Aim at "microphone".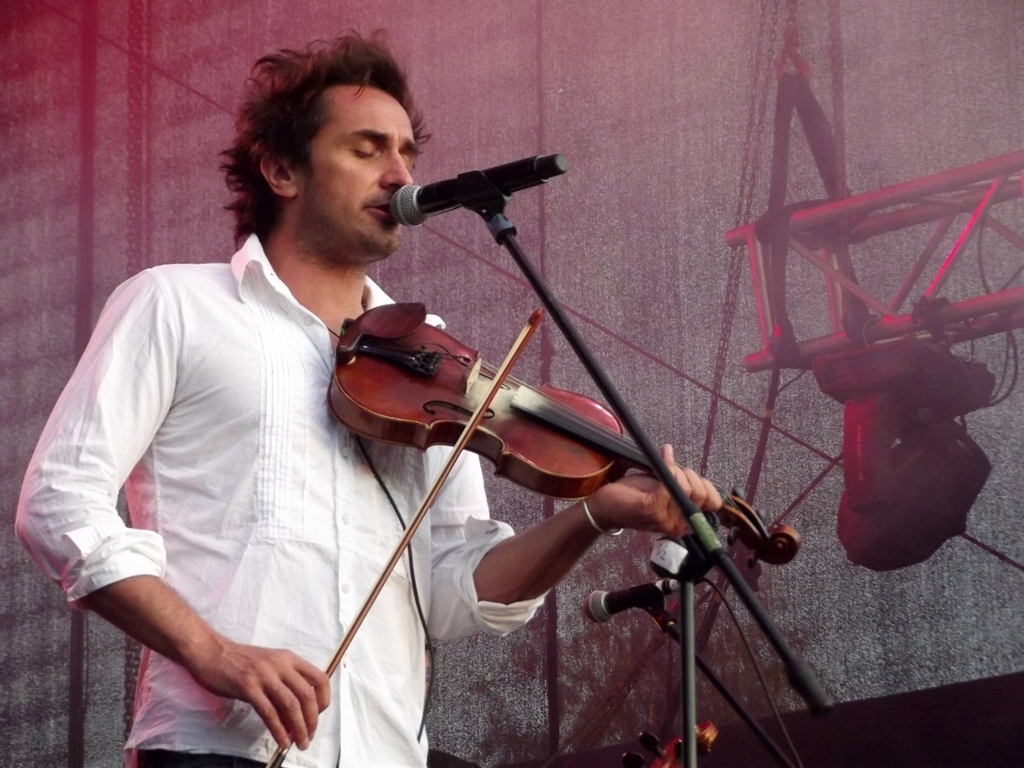
Aimed at 379,154,549,226.
